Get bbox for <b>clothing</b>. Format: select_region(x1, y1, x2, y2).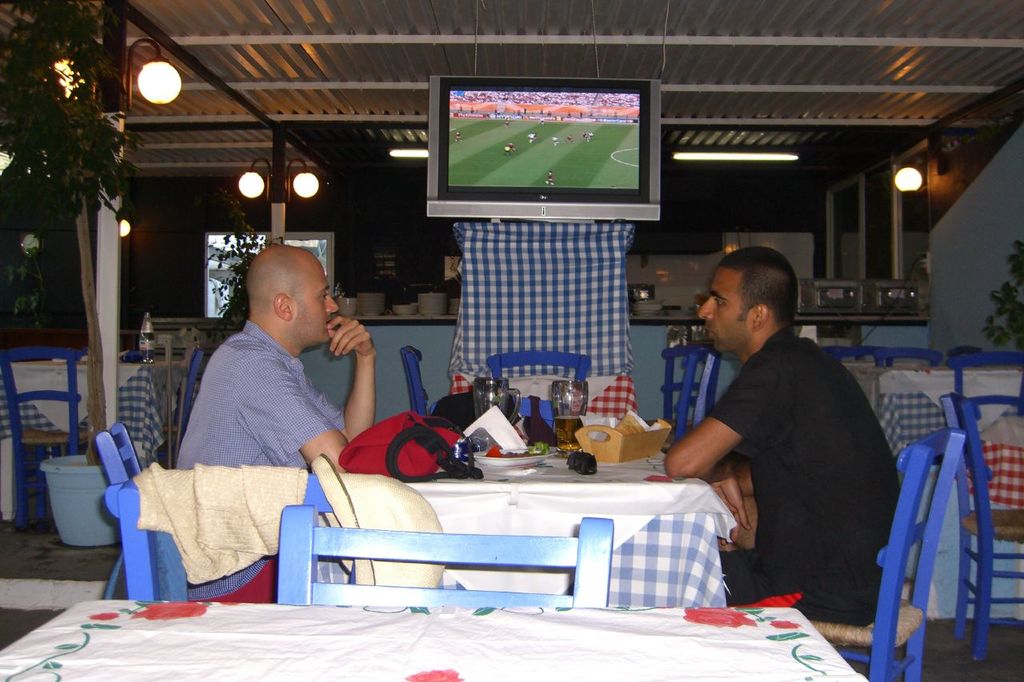
select_region(174, 317, 347, 612).
